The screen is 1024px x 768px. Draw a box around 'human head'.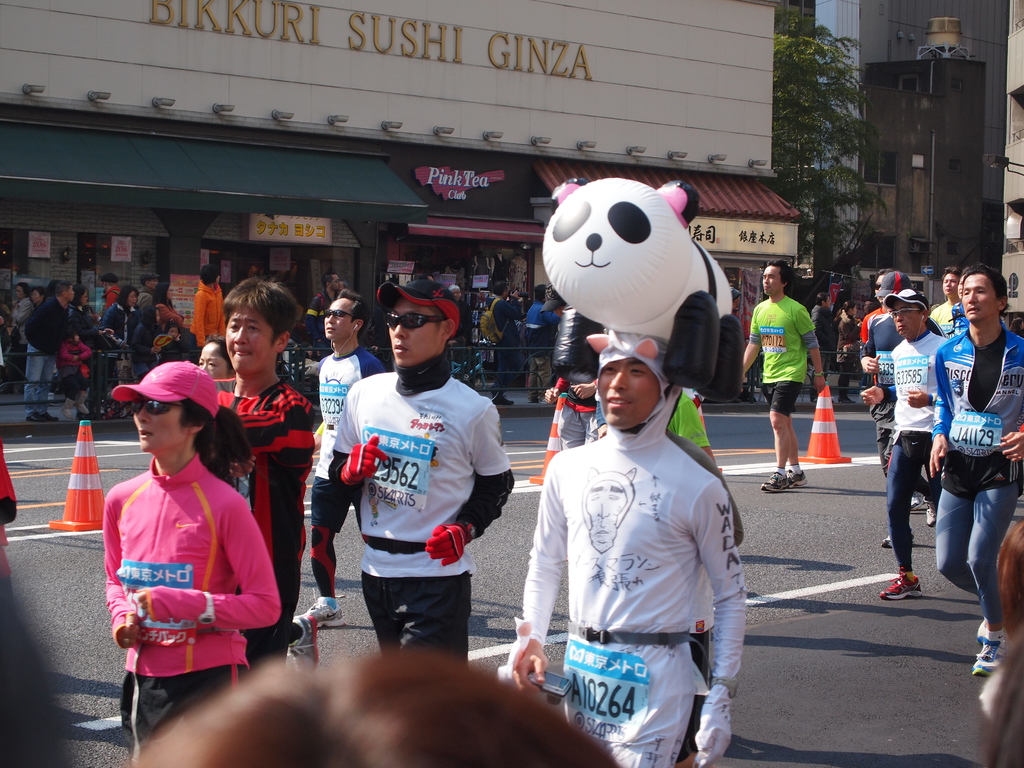
879, 267, 913, 308.
